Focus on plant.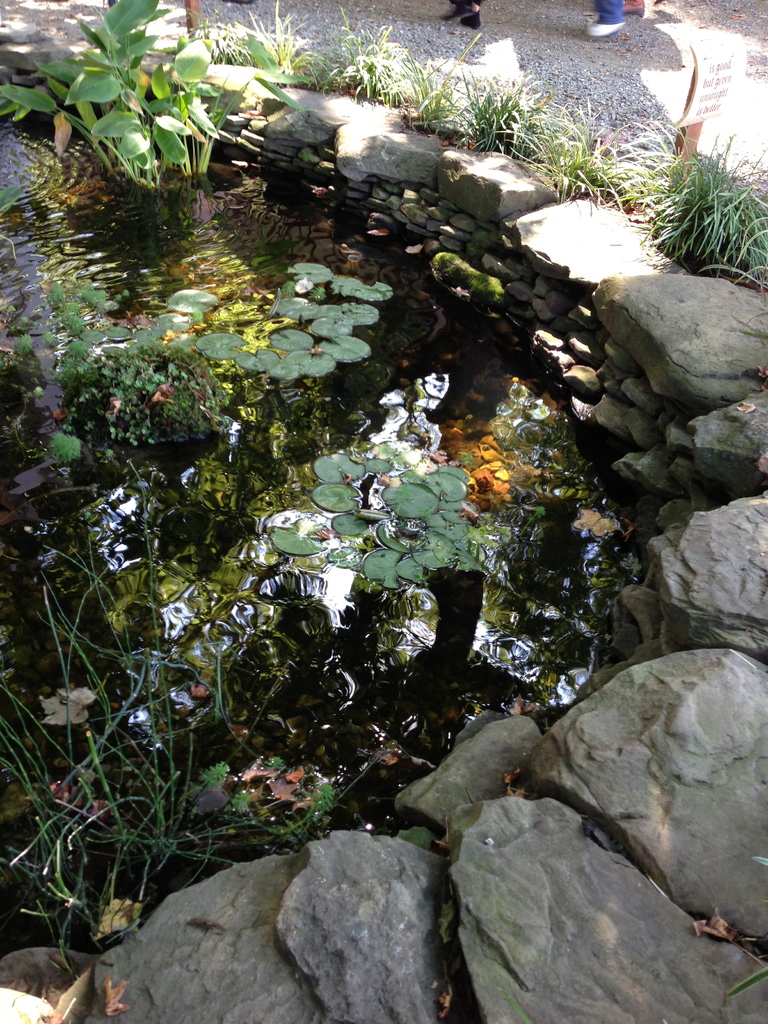
Focused at {"left": 327, "top": 8, "right": 415, "bottom": 111}.
